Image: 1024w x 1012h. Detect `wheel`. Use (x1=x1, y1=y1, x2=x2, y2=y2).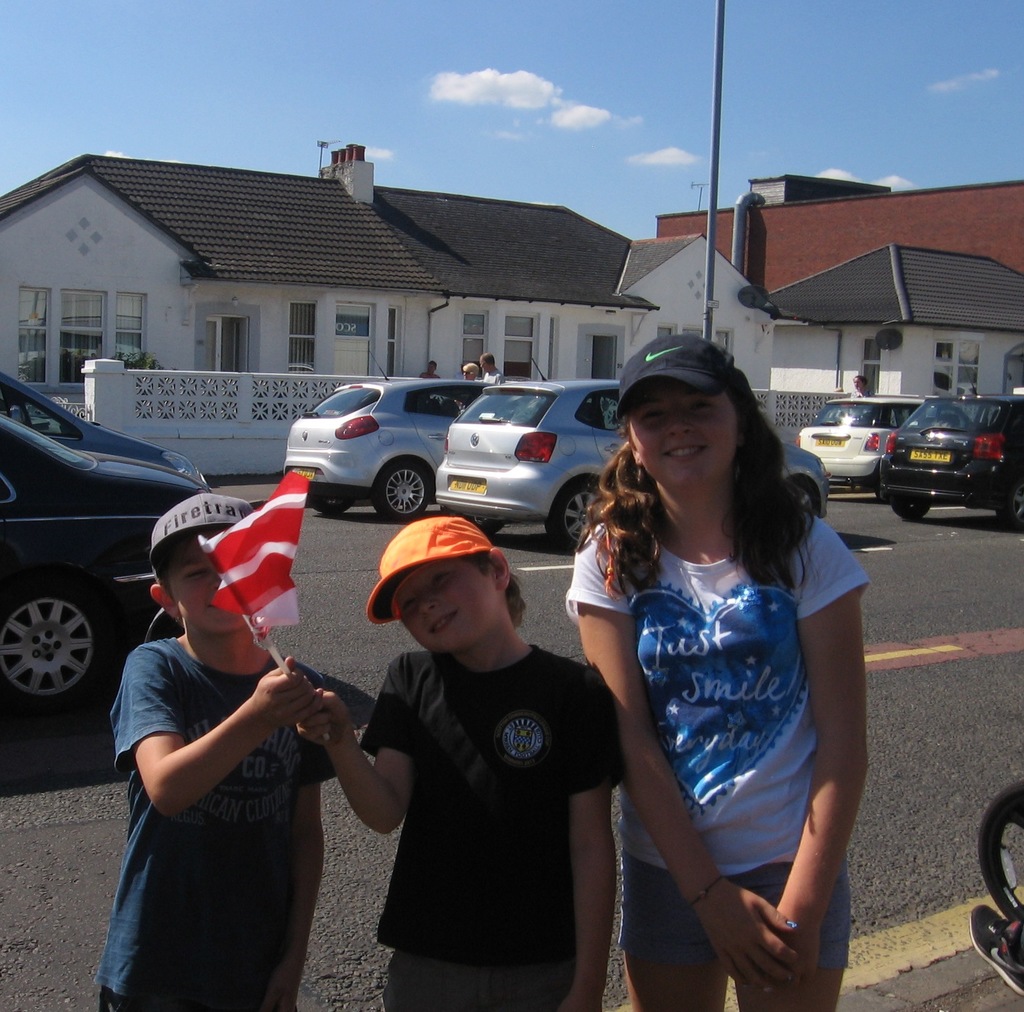
(x1=377, y1=460, x2=434, y2=522).
